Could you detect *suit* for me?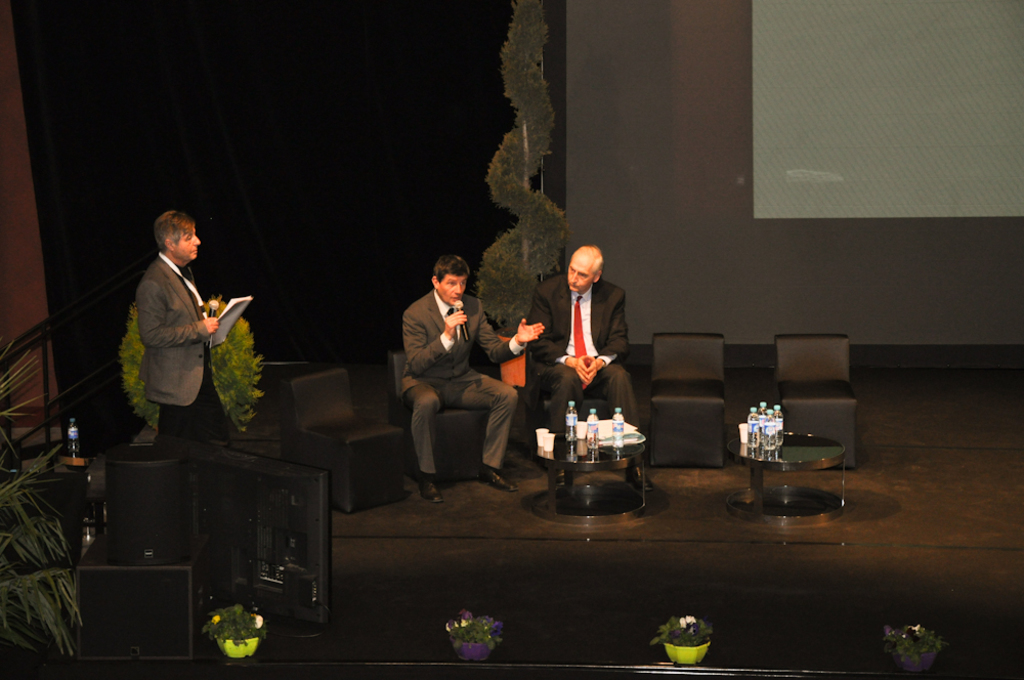
Detection result: bbox(136, 250, 207, 410).
